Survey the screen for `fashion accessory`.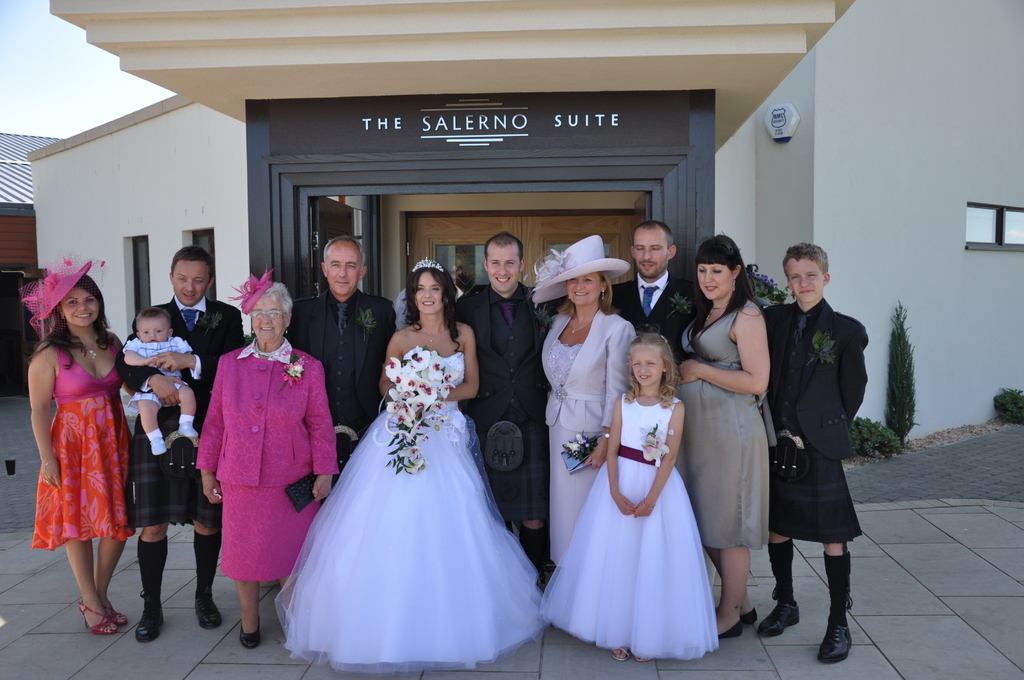
Survey found: select_region(406, 255, 445, 270).
